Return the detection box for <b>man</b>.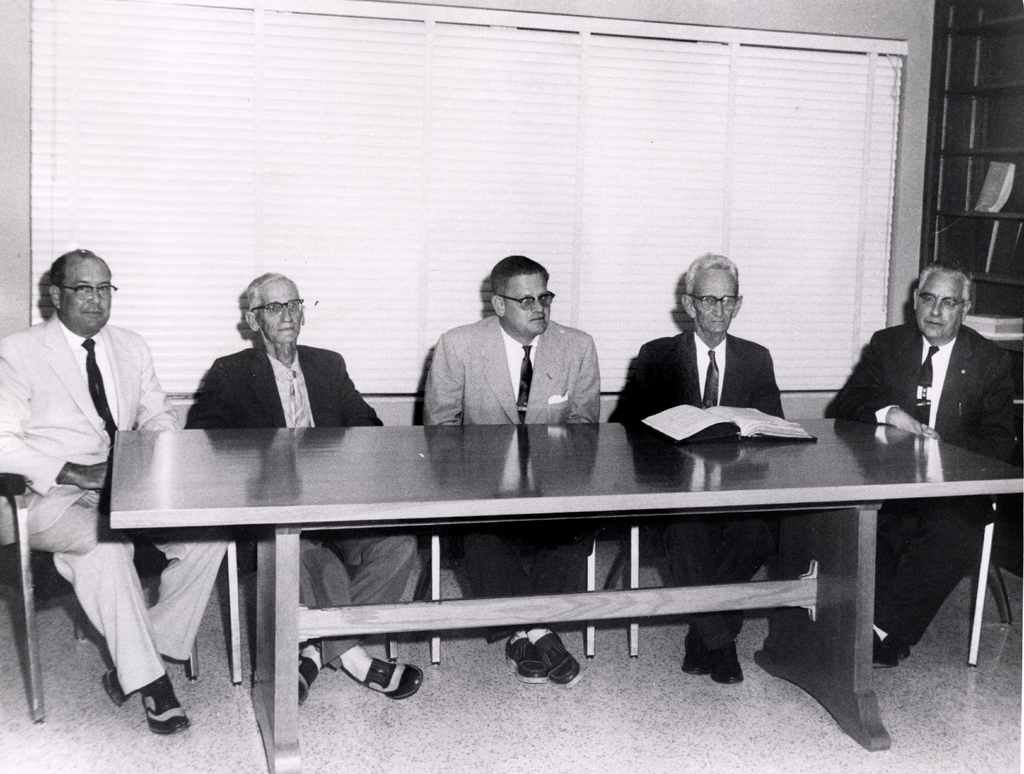
419:249:605:688.
